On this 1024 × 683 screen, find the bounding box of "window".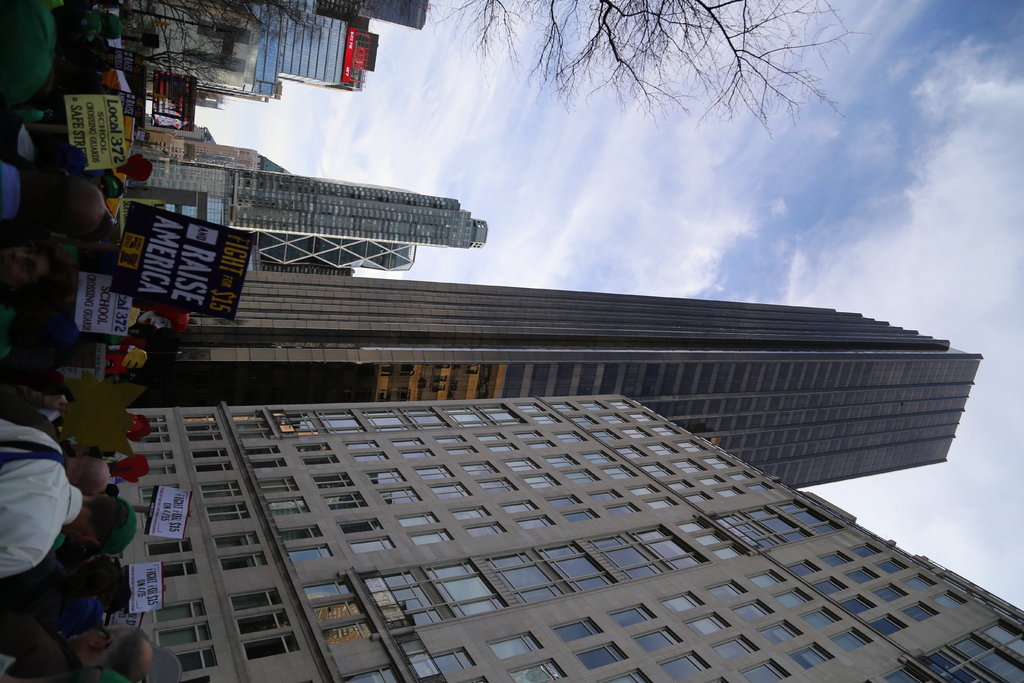
Bounding box: (left=663, top=593, right=701, bottom=610).
